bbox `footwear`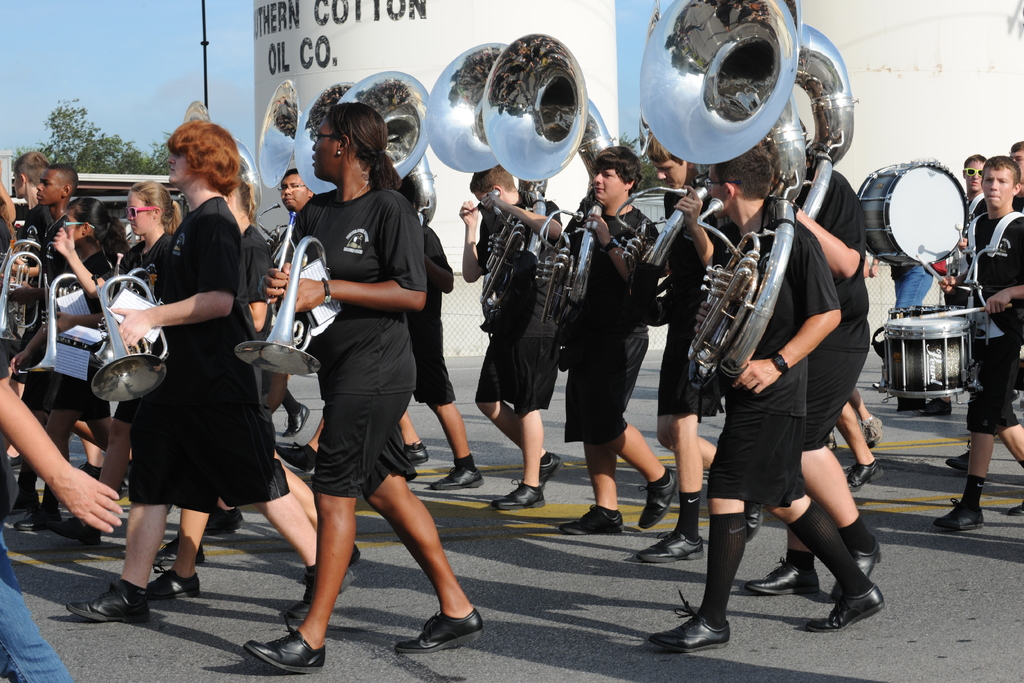
(x1=644, y1=582, x2=733, y2=657)
